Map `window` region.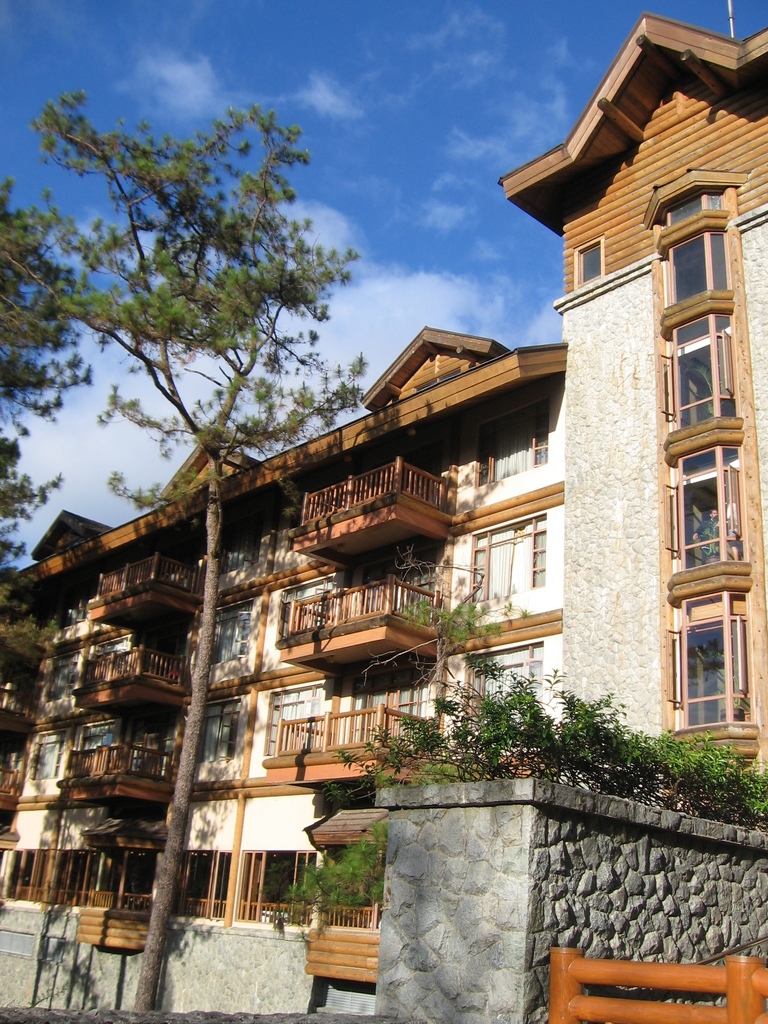
Mapped to box(652, 190, 733, 321).
